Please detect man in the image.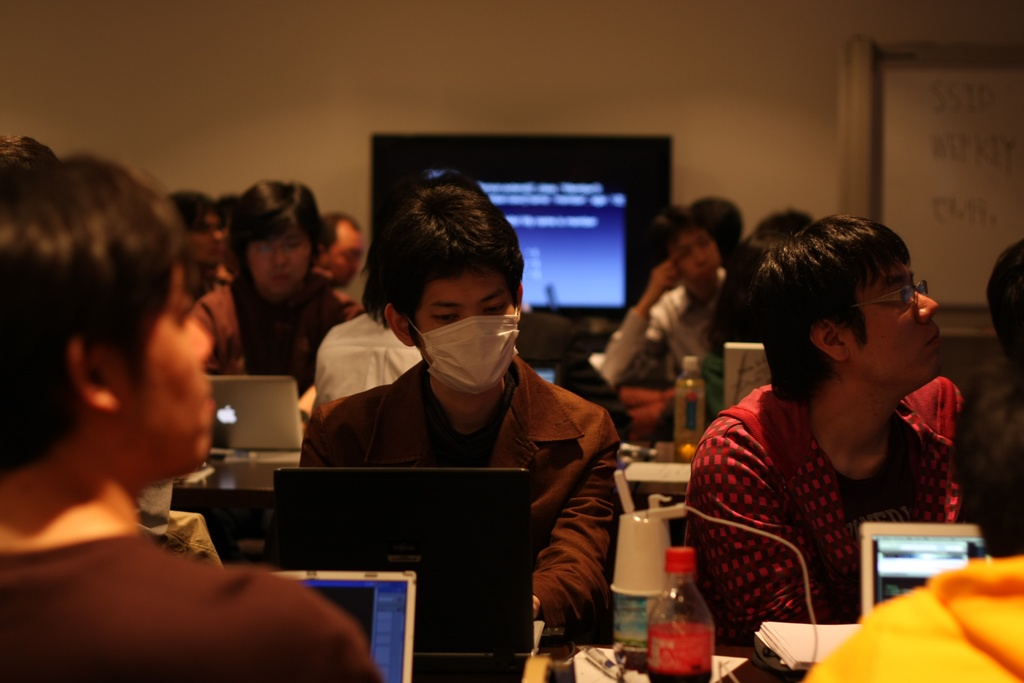
box=[0, 153, 392, 682].
